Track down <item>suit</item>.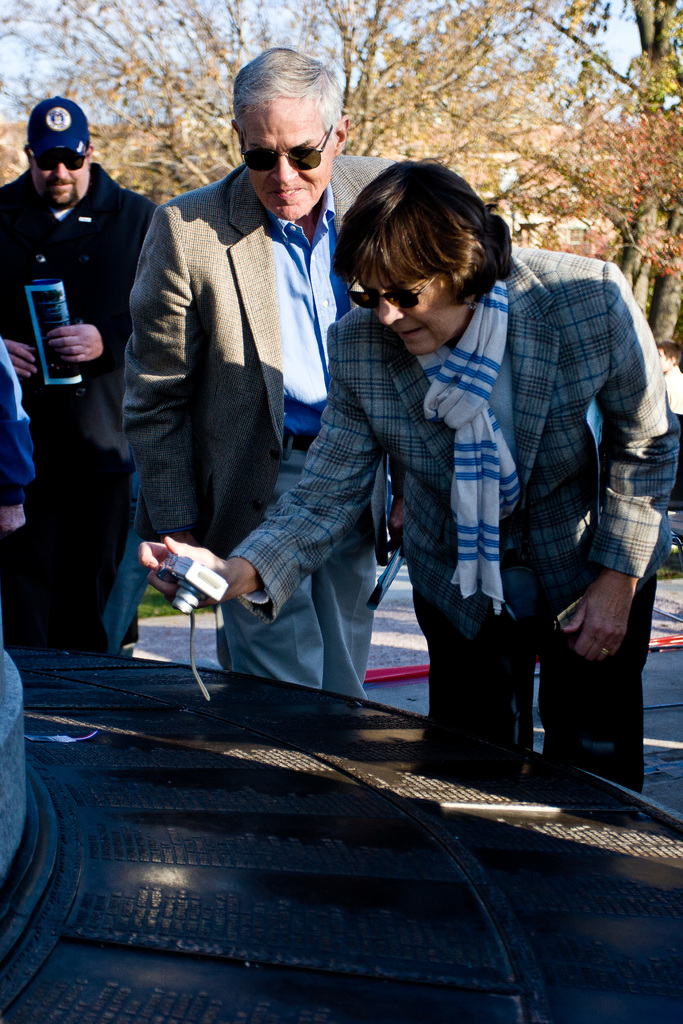
Tracked to x1=118, y1=145, x2=404, y2=708.
